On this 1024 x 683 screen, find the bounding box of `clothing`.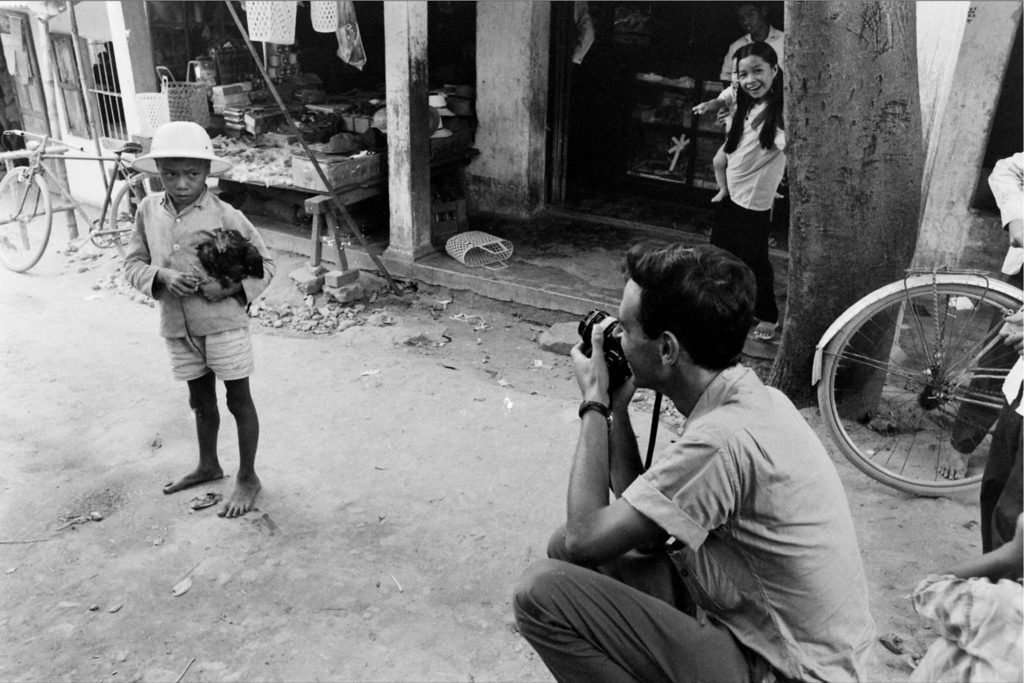
Bounding box: [717, 84, 734, 140].
